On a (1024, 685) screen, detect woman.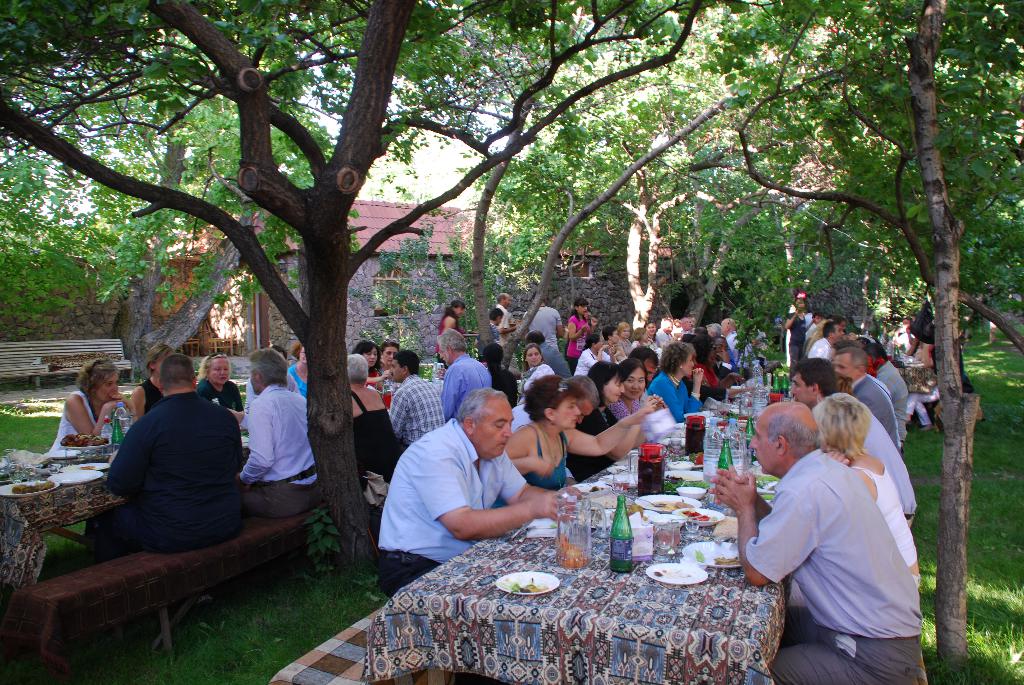
[50,357,136,535].
